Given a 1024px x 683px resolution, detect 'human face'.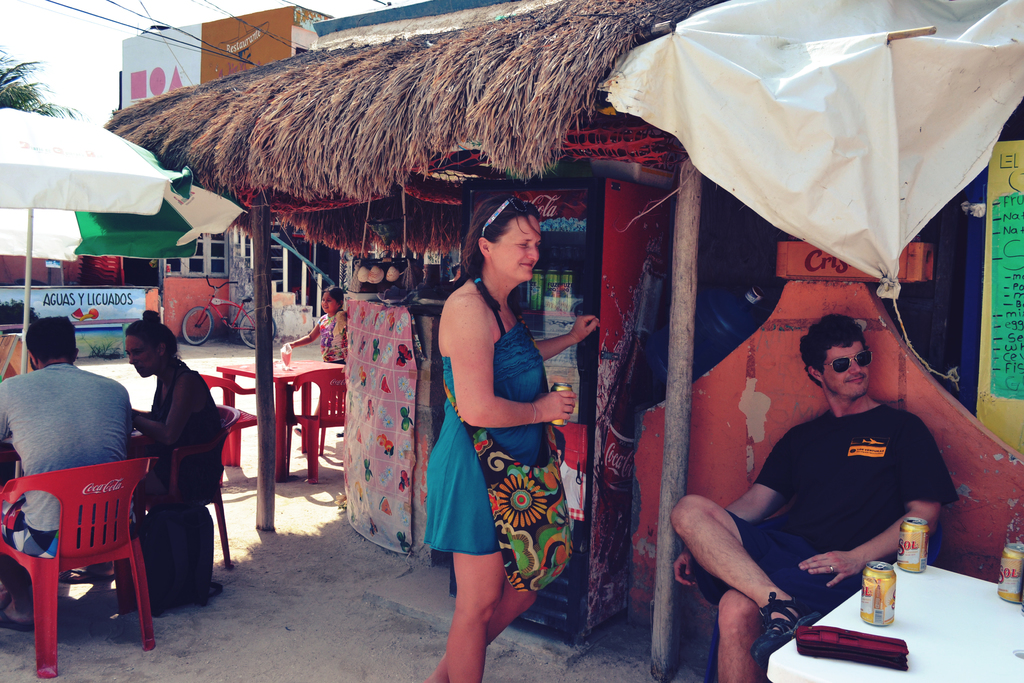
detection(817, 343, 871, 396).
